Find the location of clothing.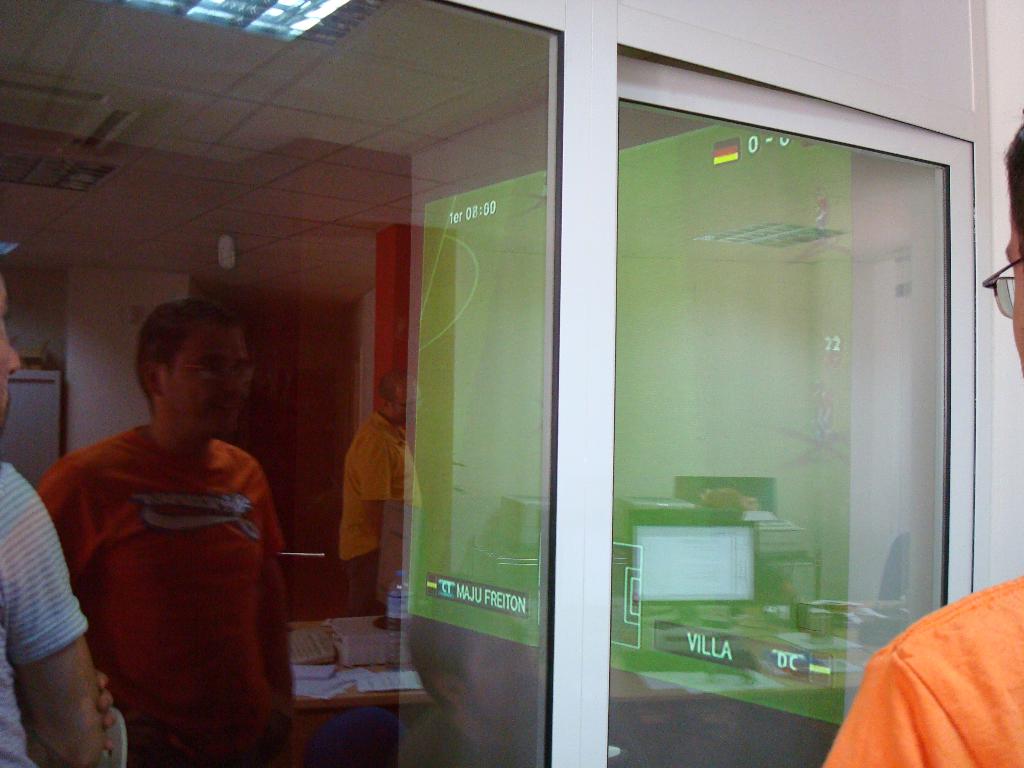
Location: <region>847, 587, 1017, 762</region>.
